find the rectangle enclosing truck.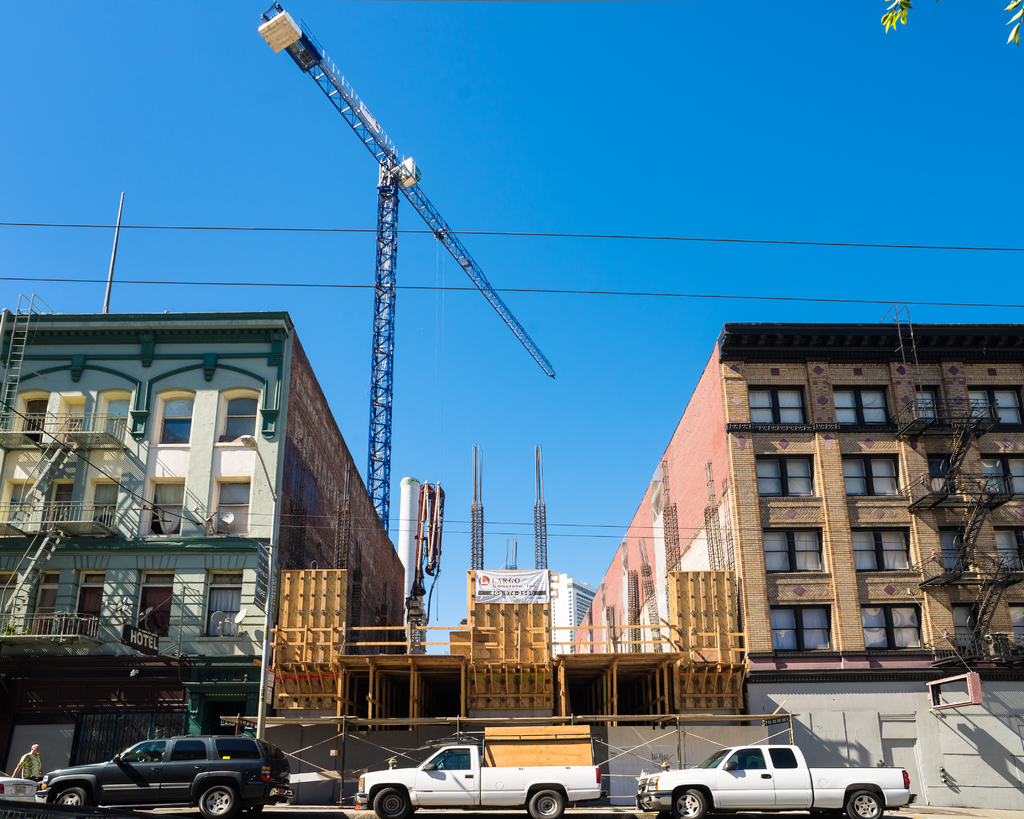
[x1=353, y1=730, x2=604, y2=818].
